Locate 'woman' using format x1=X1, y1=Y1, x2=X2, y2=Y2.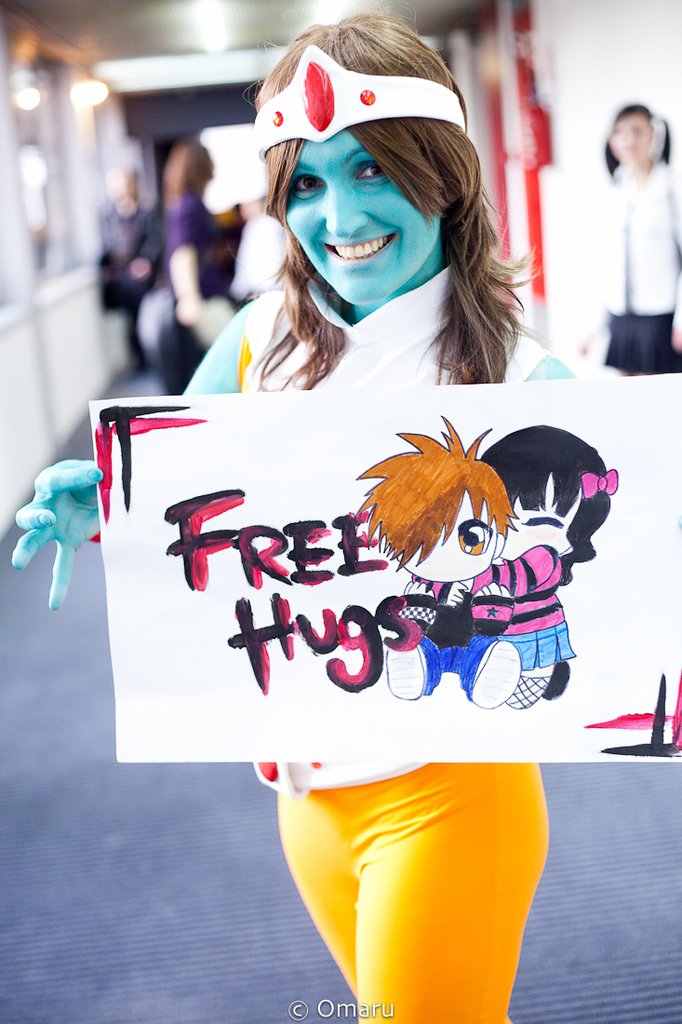
x1=582, y1=96, x2=681, y2=377.
